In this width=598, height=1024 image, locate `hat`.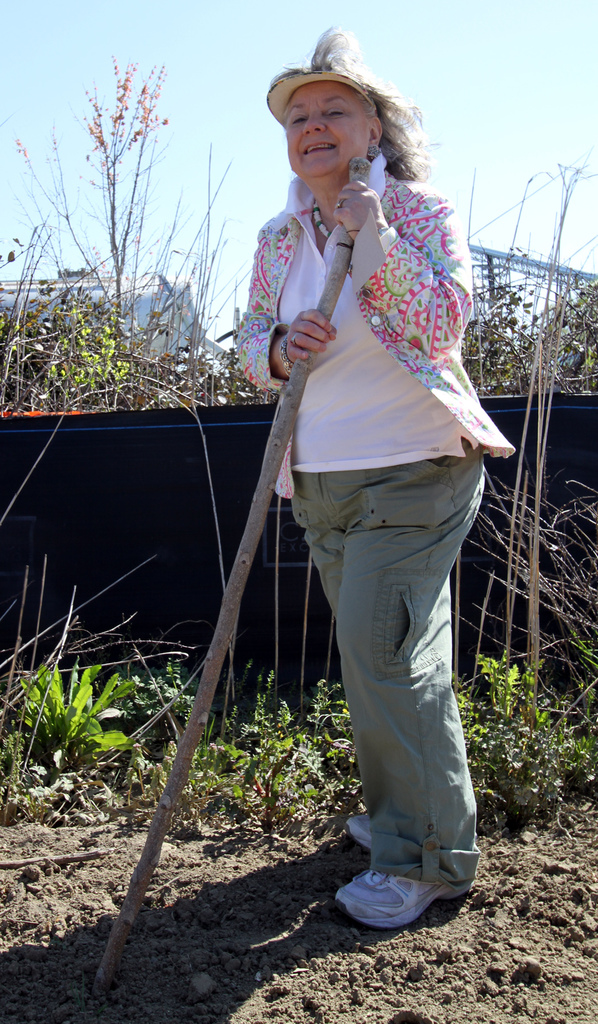
Bounding box: (271,16,394,135).
